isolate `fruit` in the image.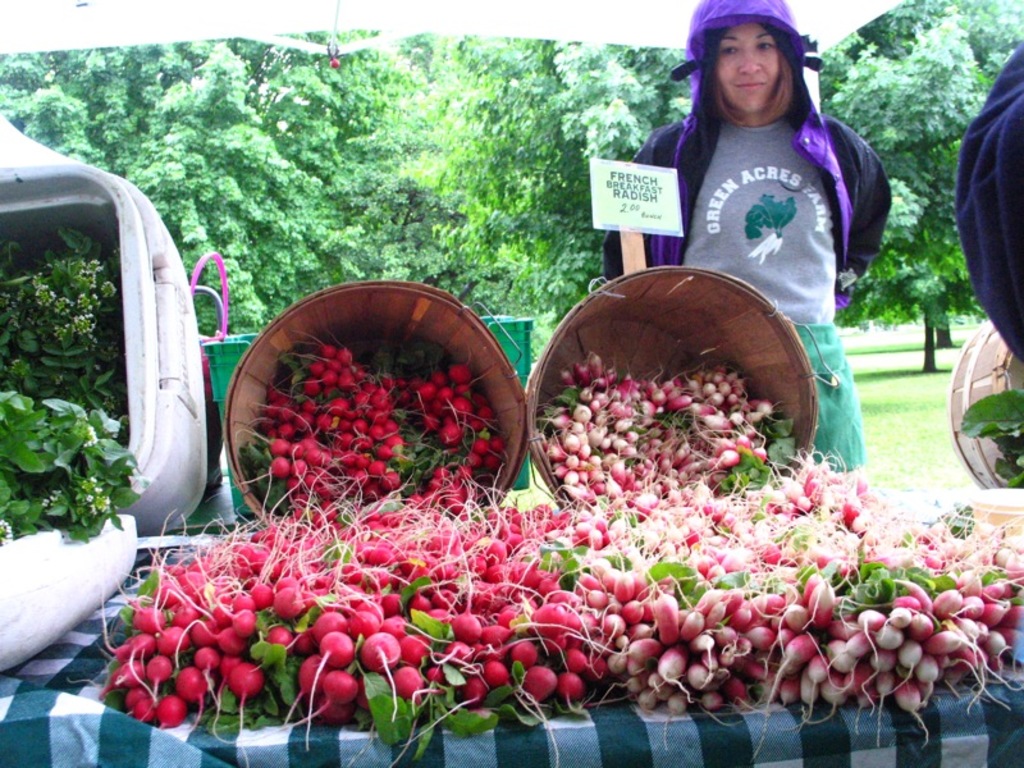
Isolated region: <region>297, 636, 357, 740</region>.
